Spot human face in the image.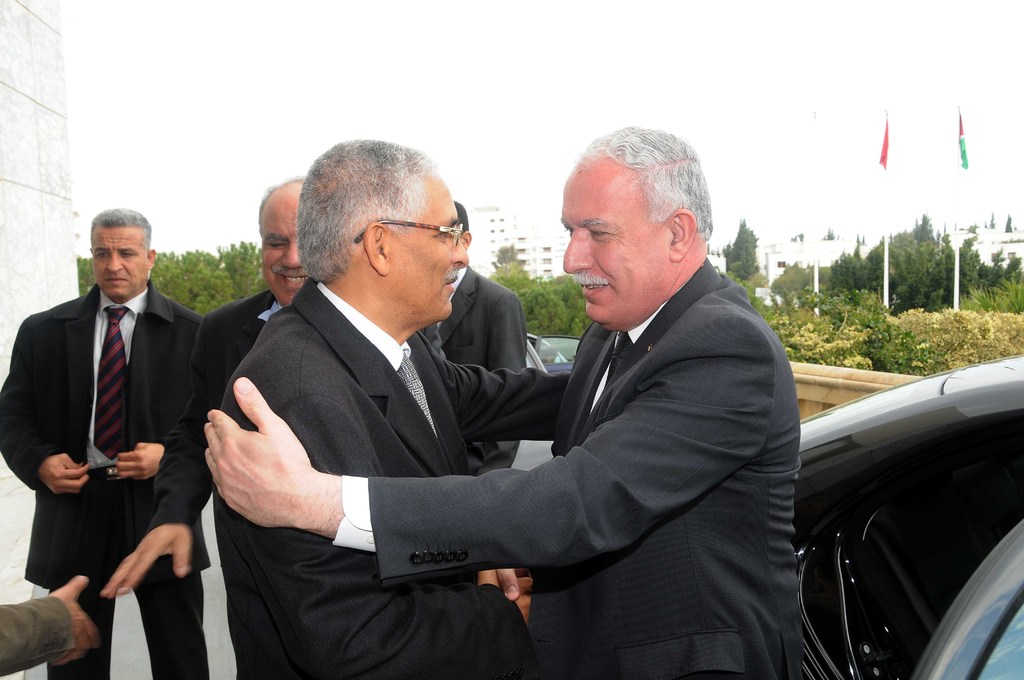
human face found at 567 151 662 328.
